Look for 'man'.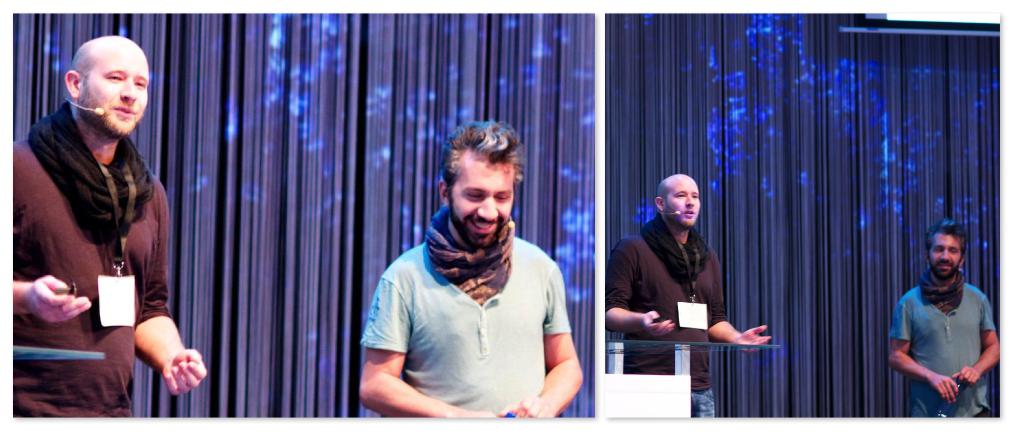
Found: (x1=14, y1=33, x2=207, y2=416).
